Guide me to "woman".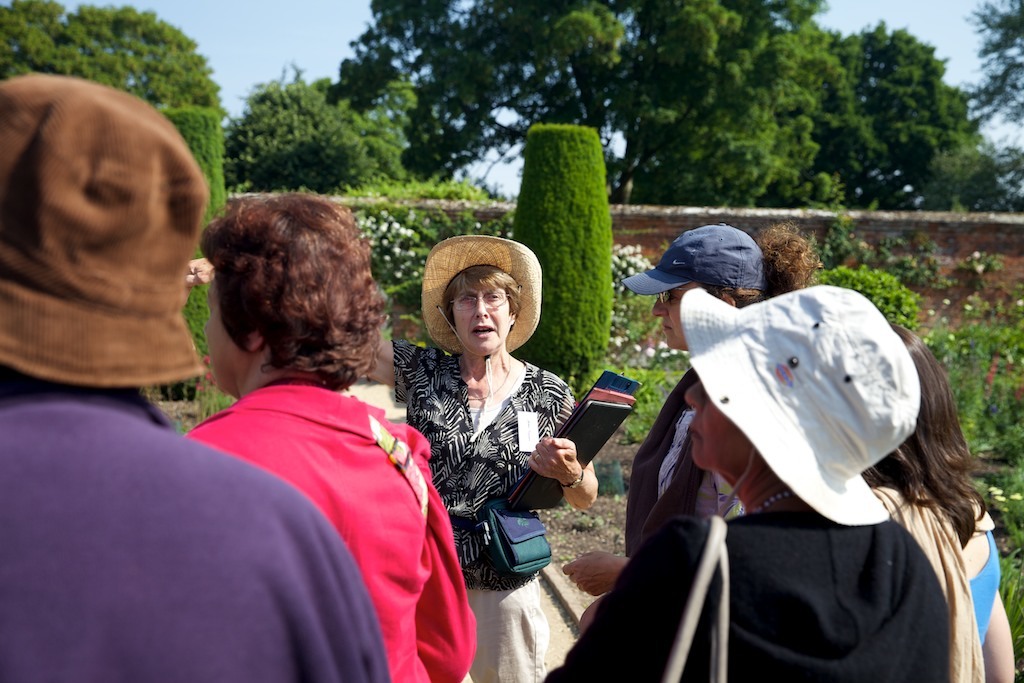
Guidance: {"left": 183, "top": 193, "right": 480, "bottom": 682}.
